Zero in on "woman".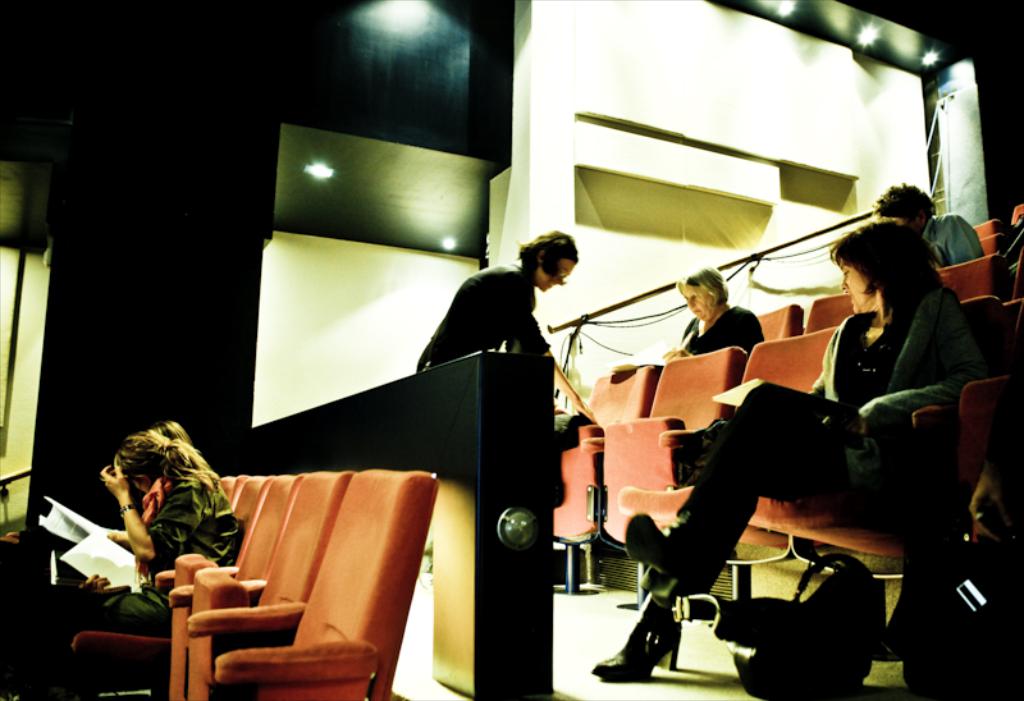
Zeroed in: 589, 221, 991, 681.
